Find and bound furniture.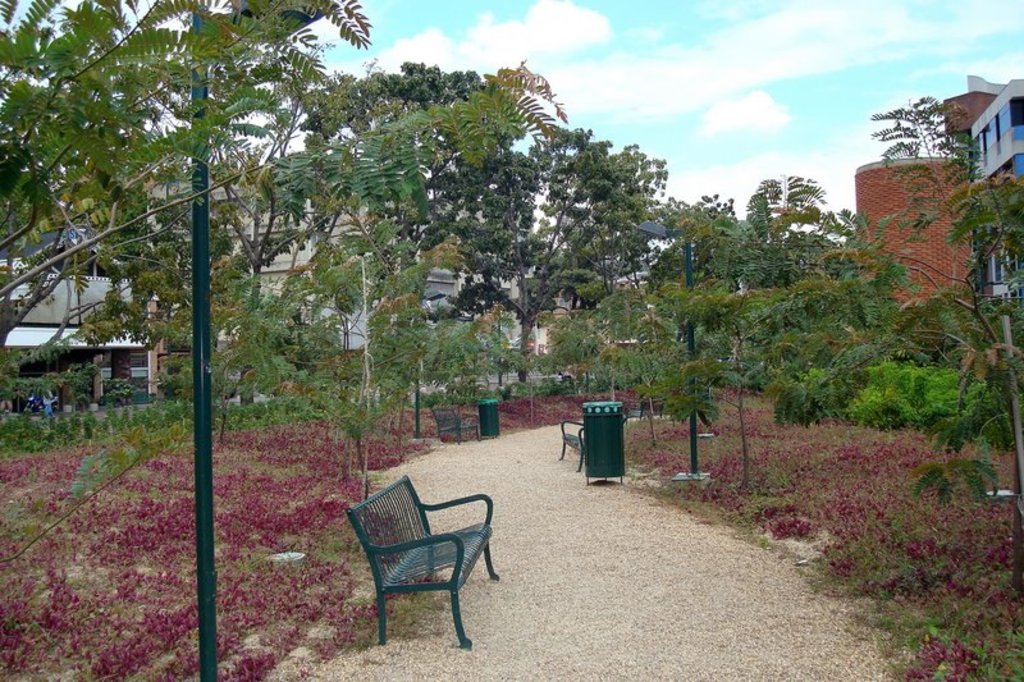
Bound: select_region(348, 475, 497, 649).
